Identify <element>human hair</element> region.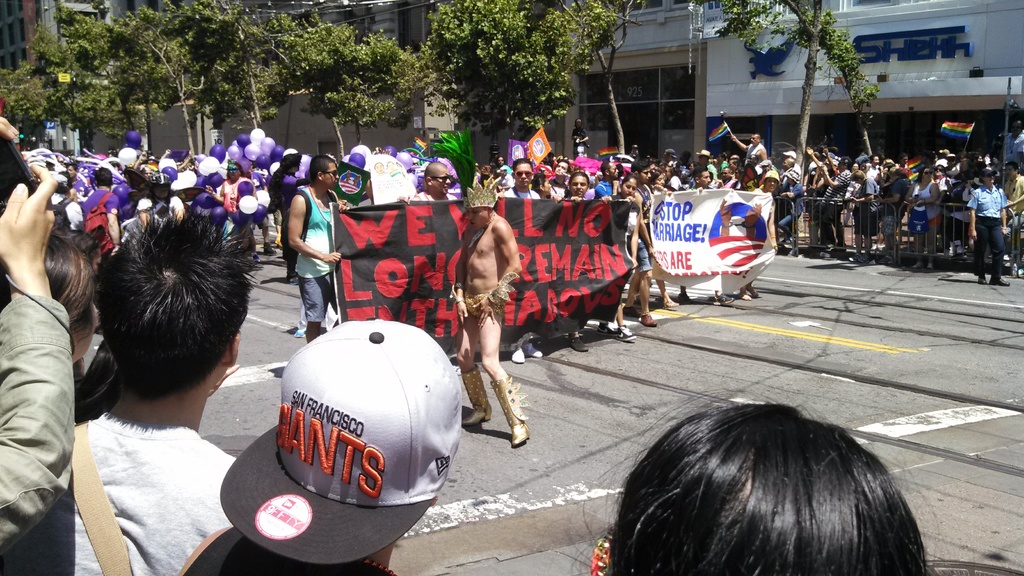
Region: 630/156/649/179.
